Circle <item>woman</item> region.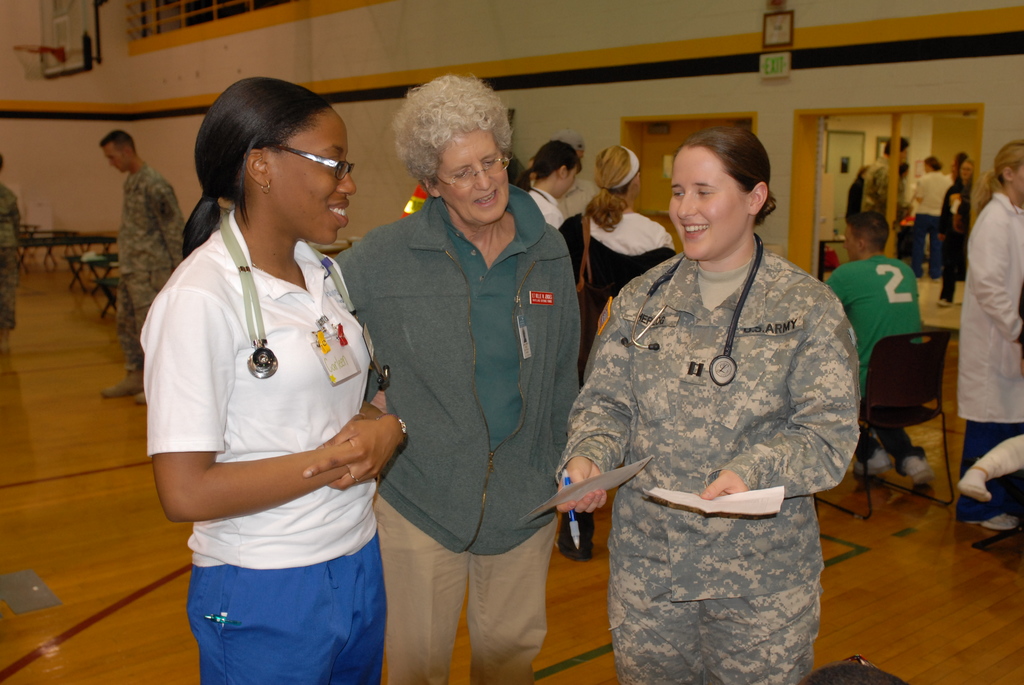
Region: region(129, 63, 401, 684).
